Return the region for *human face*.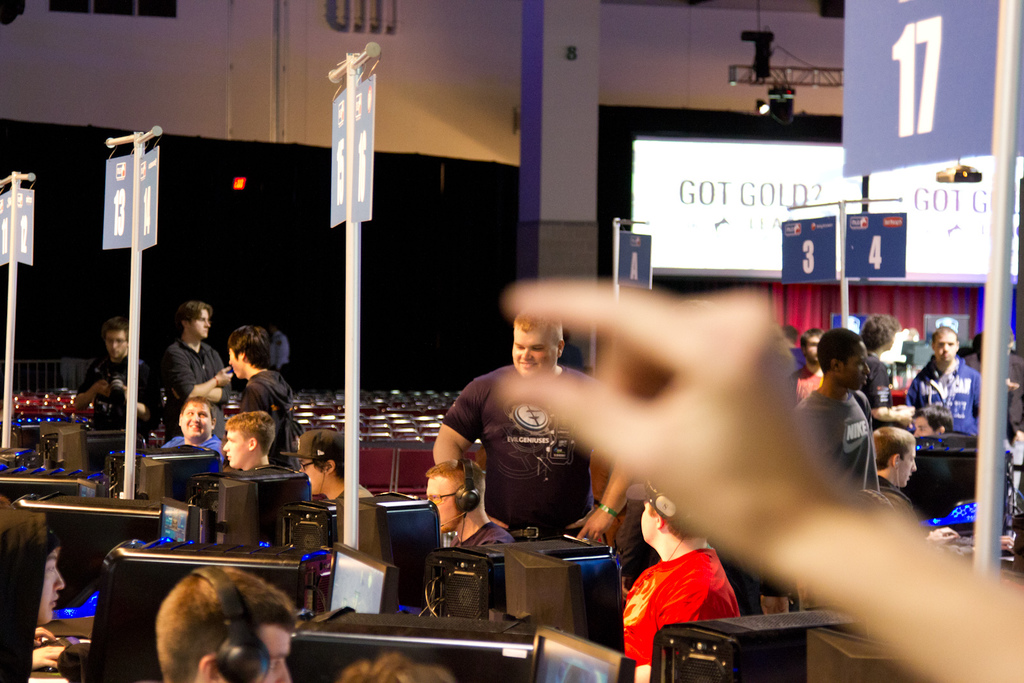
[181,404,211,442].
